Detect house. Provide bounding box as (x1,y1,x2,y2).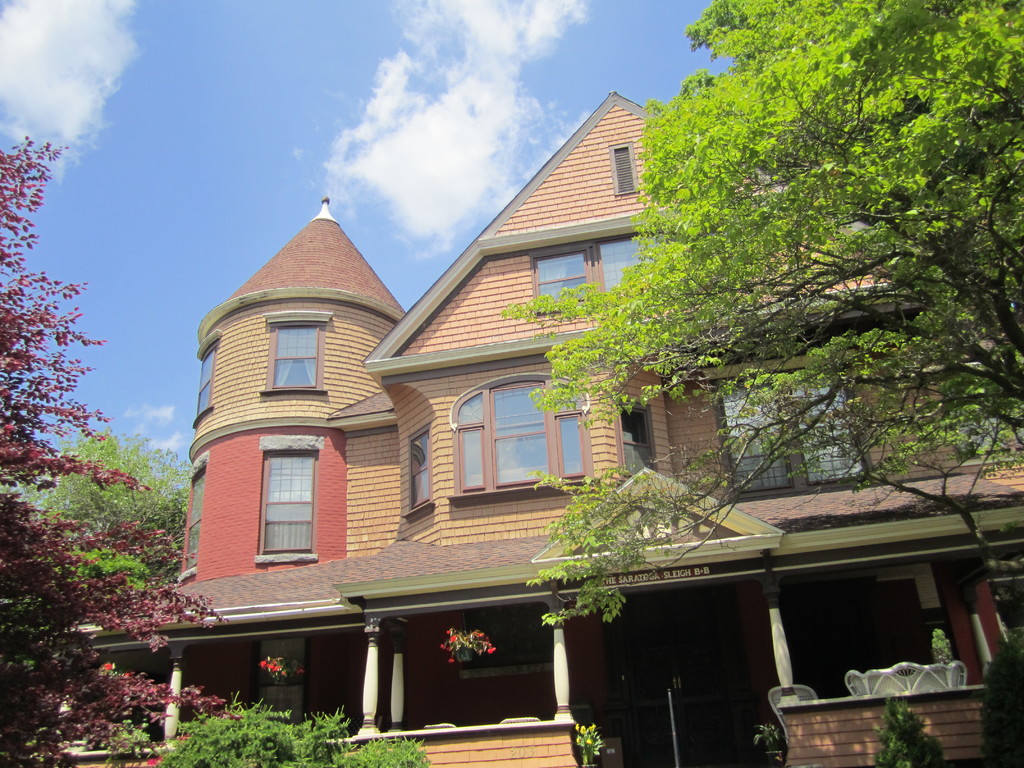
(70,99,1023,767).
